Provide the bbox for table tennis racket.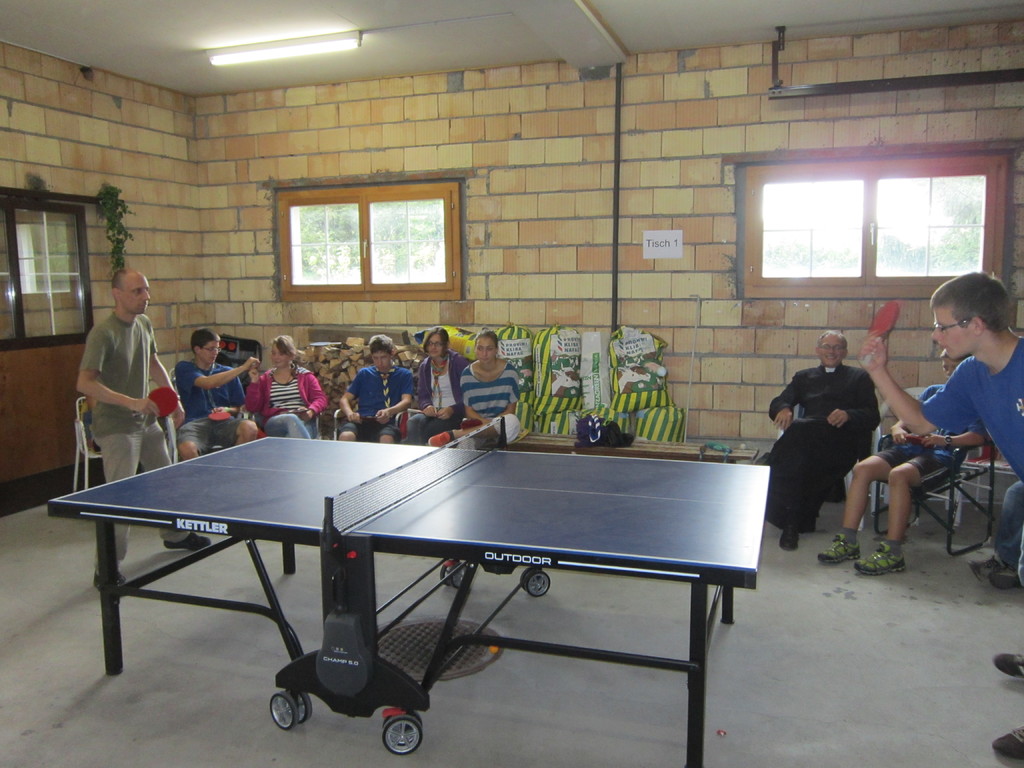
[210,407,232,422].
